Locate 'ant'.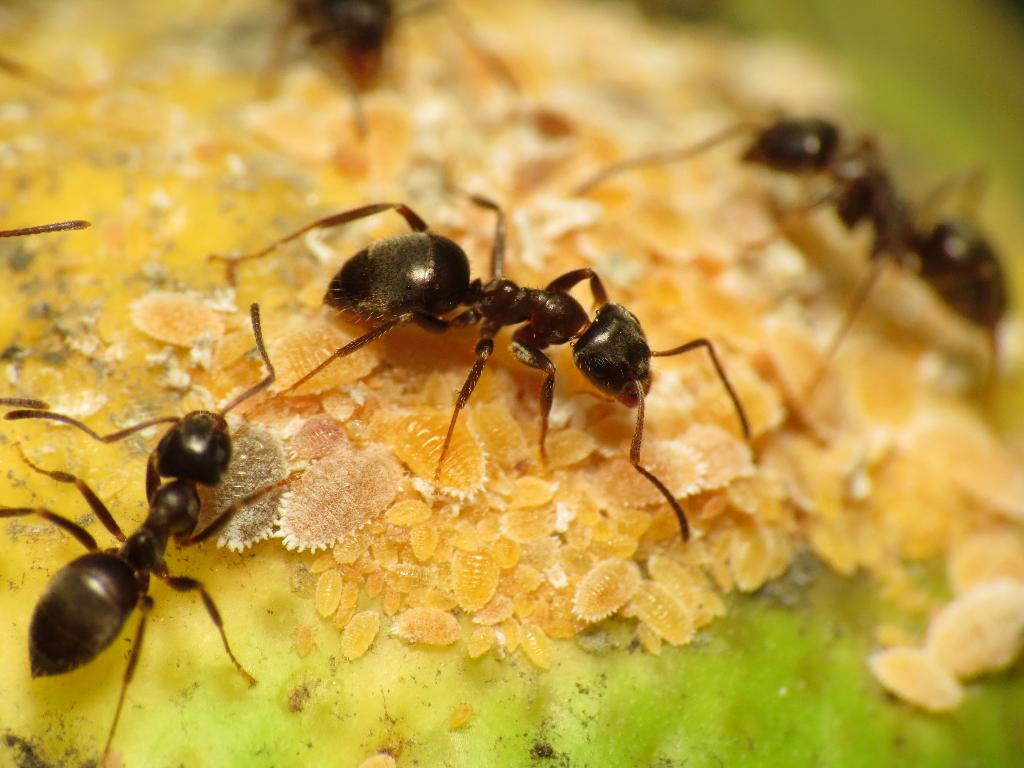
Bounding box: bbox=(10, 299, 296, 763).
